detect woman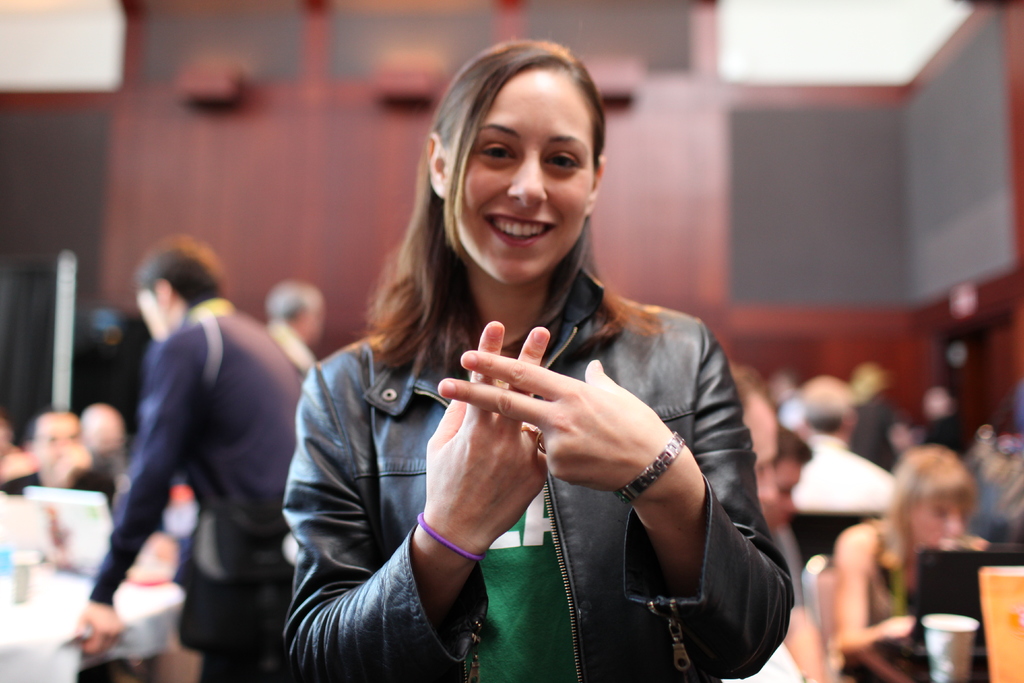
277:60:801:675
